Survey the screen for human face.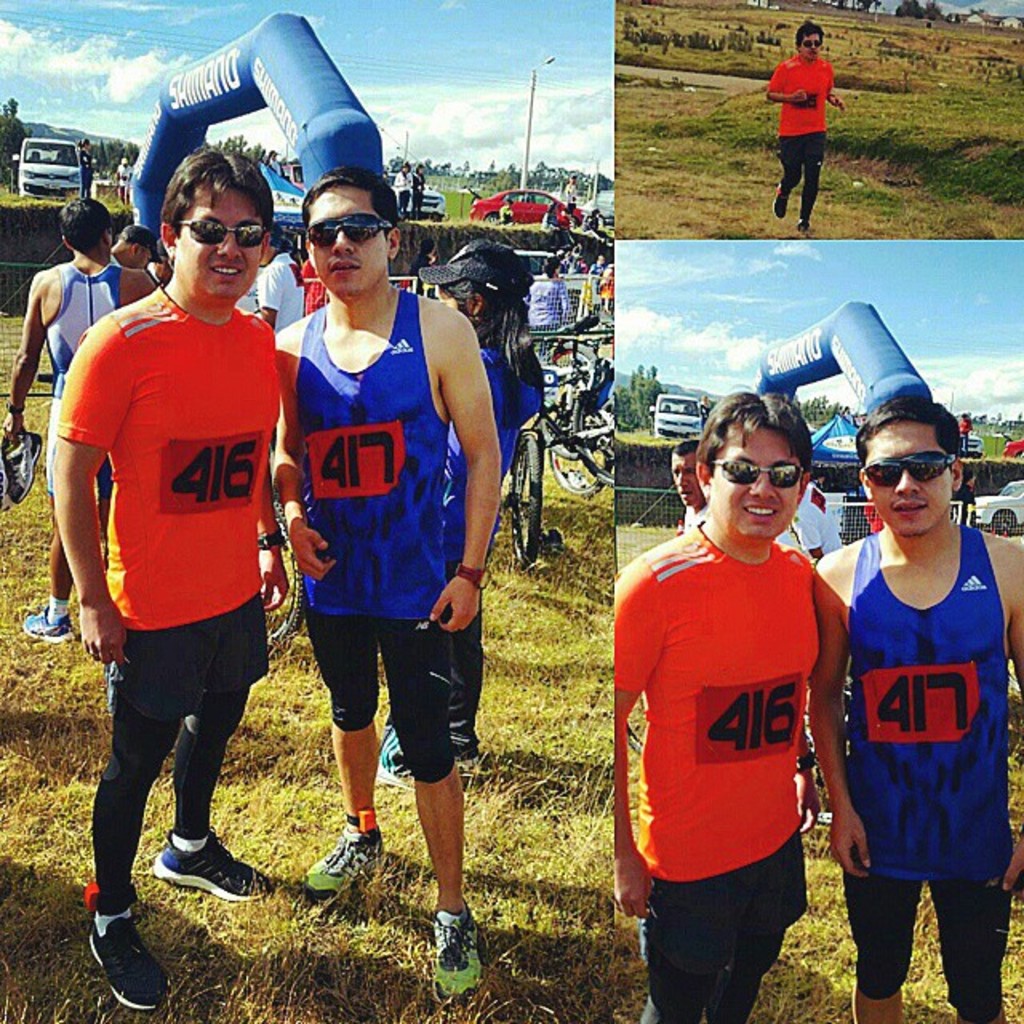
Survey found: {"left": 717, "top": 430, "right": 795, "bottom": 541}.
